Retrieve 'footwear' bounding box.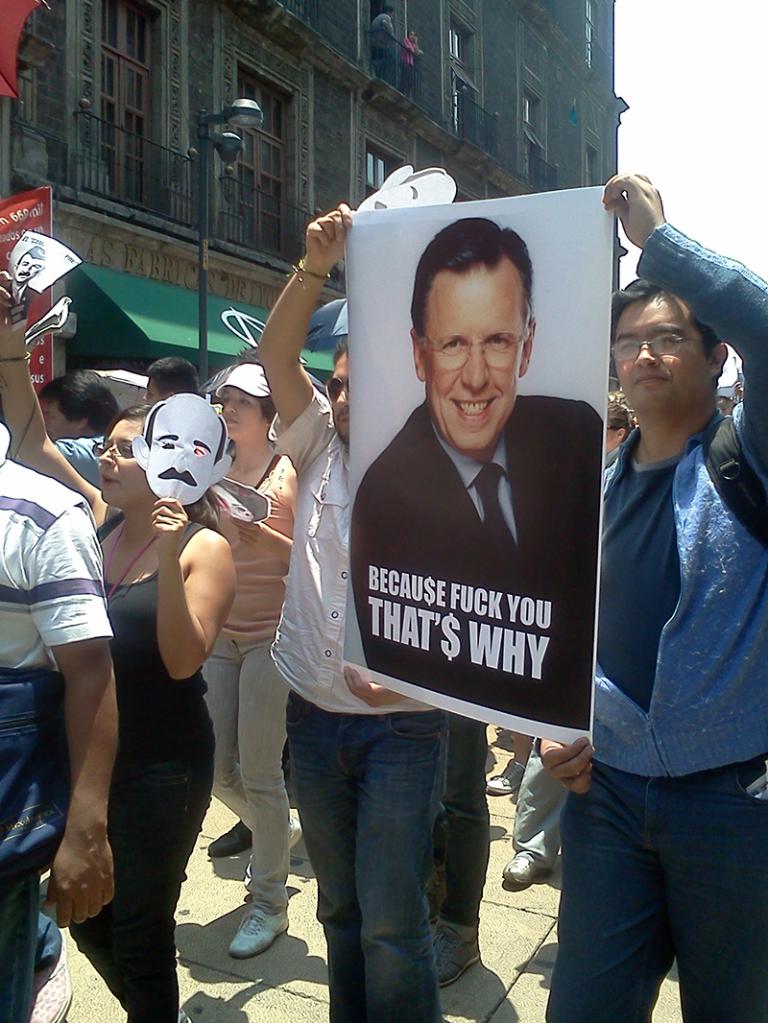
Bounding box: 32 923 69 1022.
